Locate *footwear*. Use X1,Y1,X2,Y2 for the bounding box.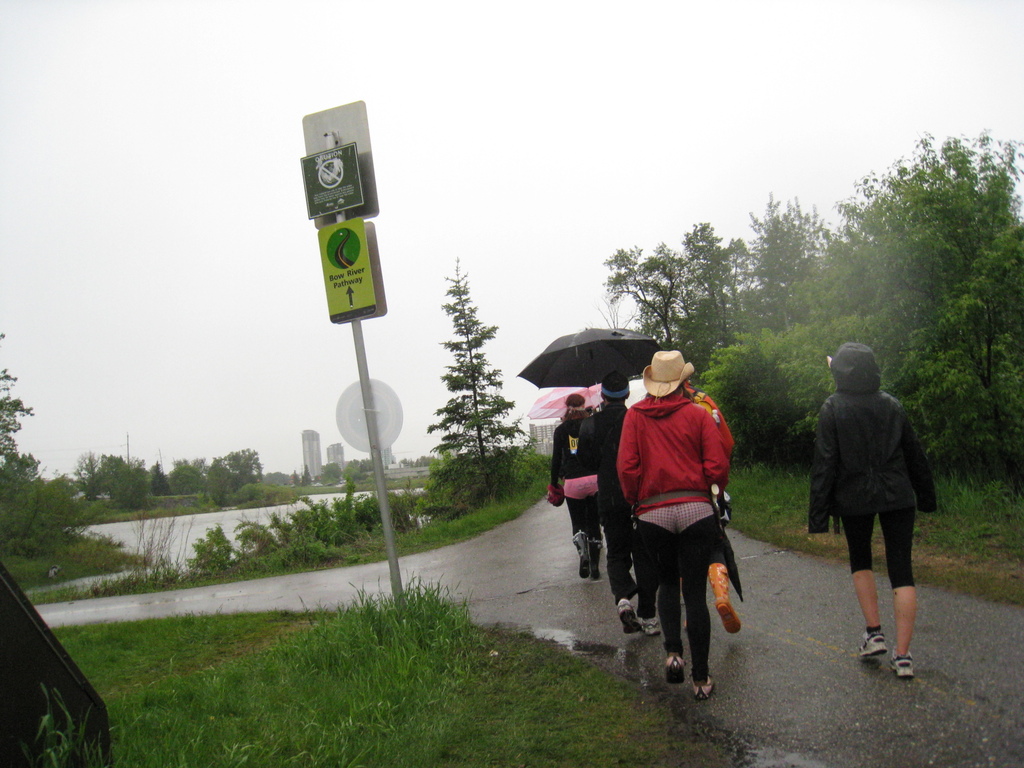
579,537,590,577.
